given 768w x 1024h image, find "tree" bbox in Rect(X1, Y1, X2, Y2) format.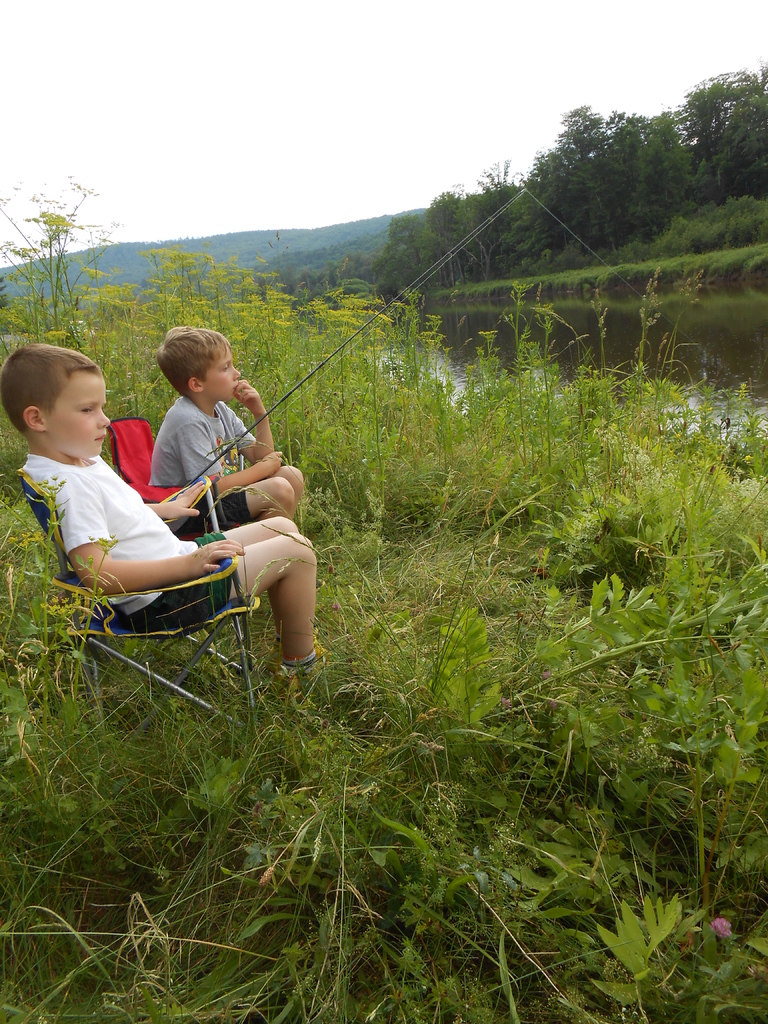
Rect(429, 188, 481, 282).
